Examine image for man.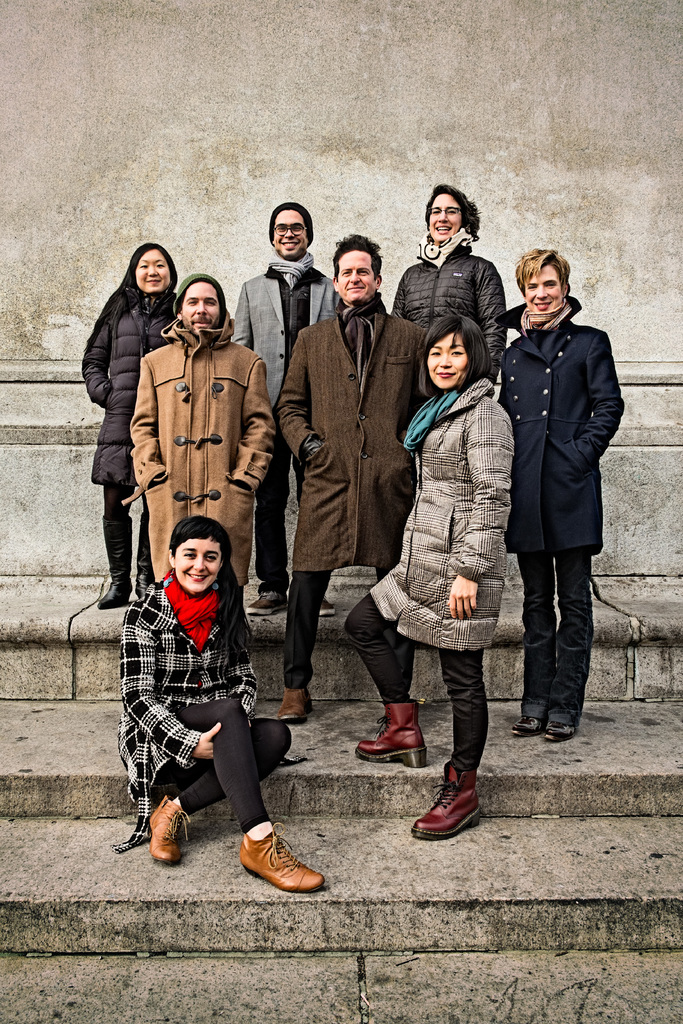
Examination result: pyautogui.locateOnScreen(274, 227, 440, 723).
